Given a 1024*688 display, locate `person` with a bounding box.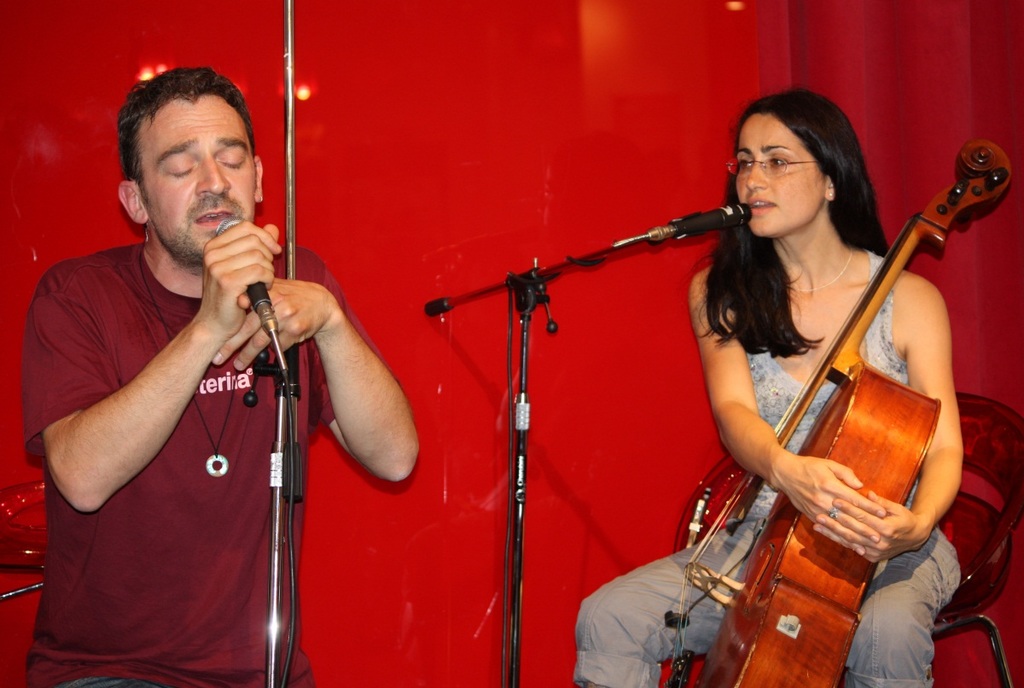
Located: [33, 55, 397, 687].
